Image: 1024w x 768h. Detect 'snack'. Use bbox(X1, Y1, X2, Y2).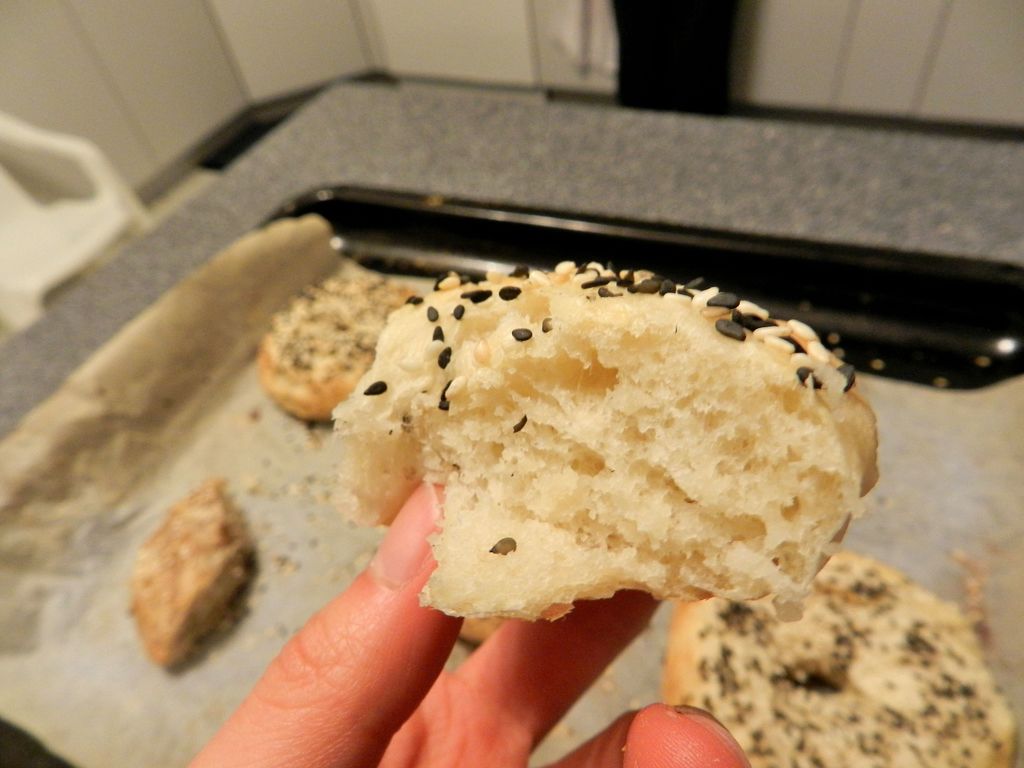
bbox(326, 268, 883, 633).
